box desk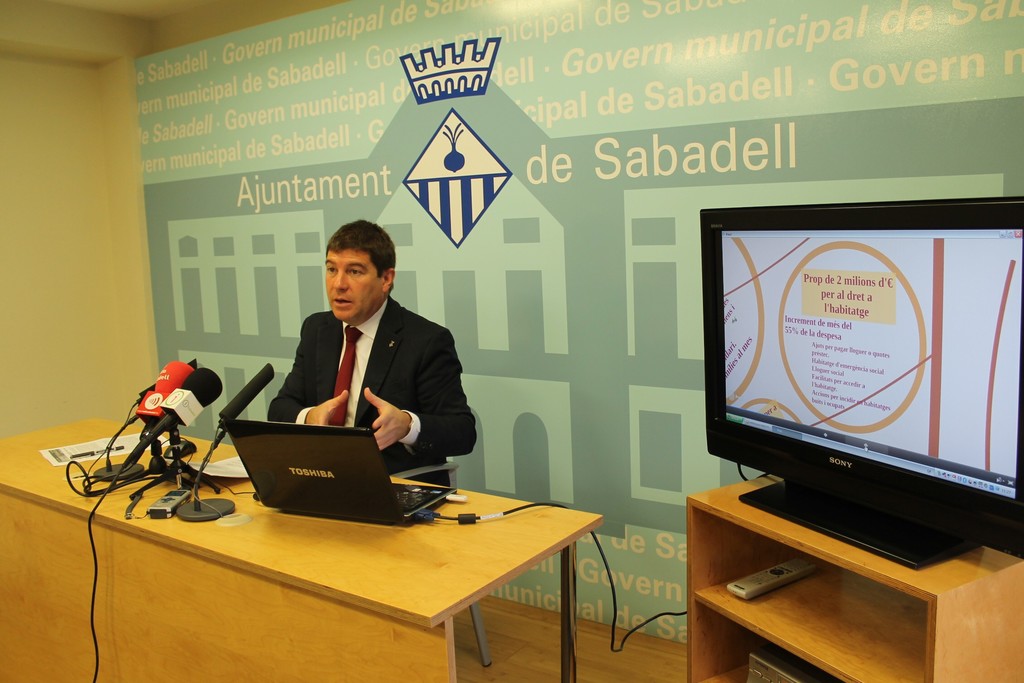
x1=44 y1=443 x2=612 y2=669
